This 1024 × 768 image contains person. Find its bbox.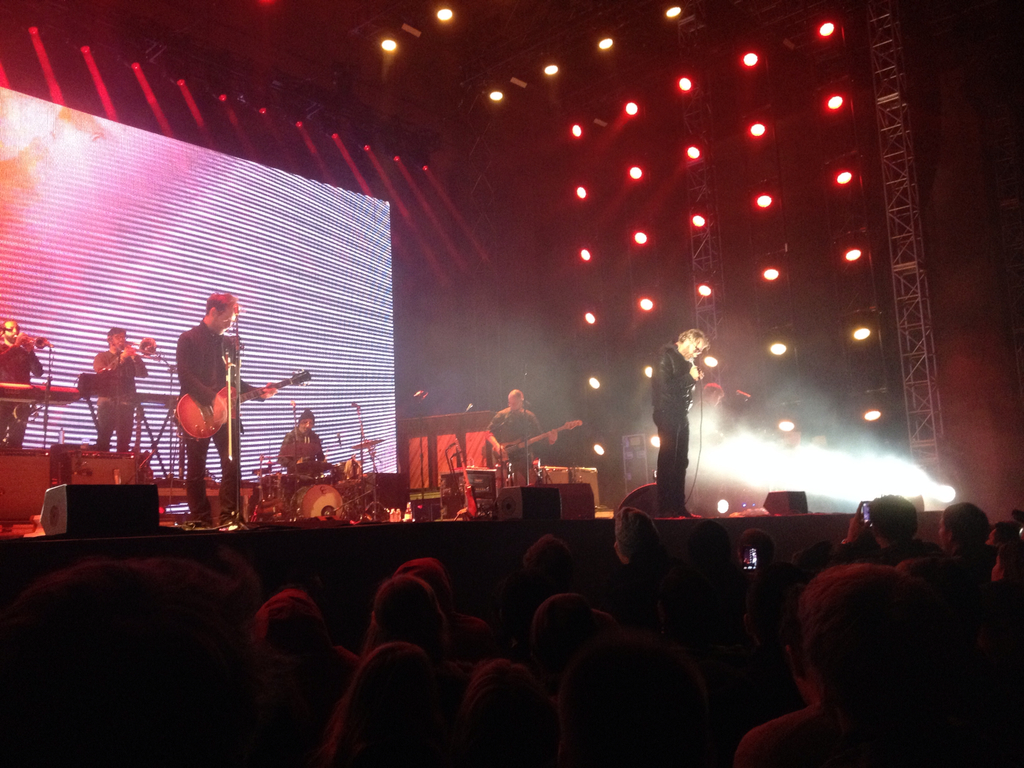
(371, 576, 442, 646).
